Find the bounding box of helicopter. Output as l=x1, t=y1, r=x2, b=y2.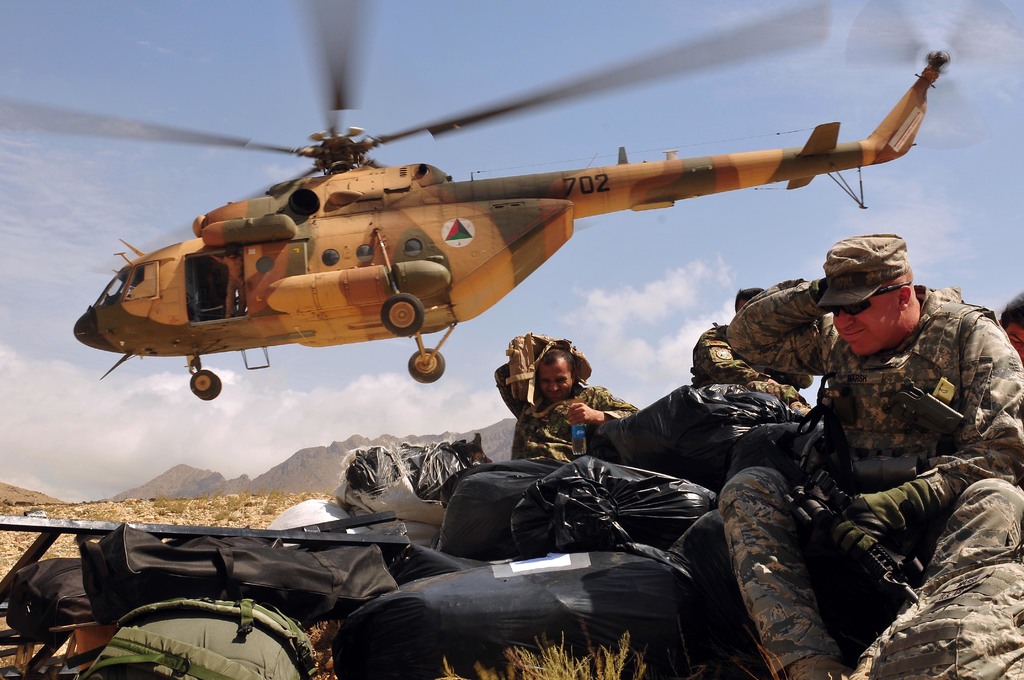
l=20, t=51, r=968, b=413.
